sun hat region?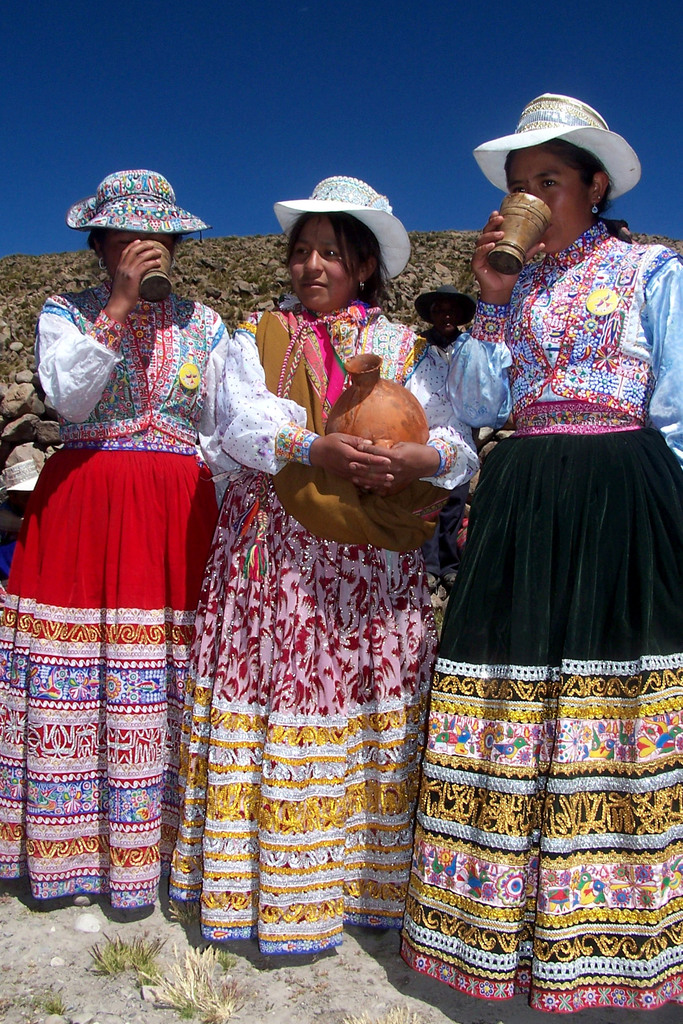
(left=268, top=176, right=417, bottom=281)
